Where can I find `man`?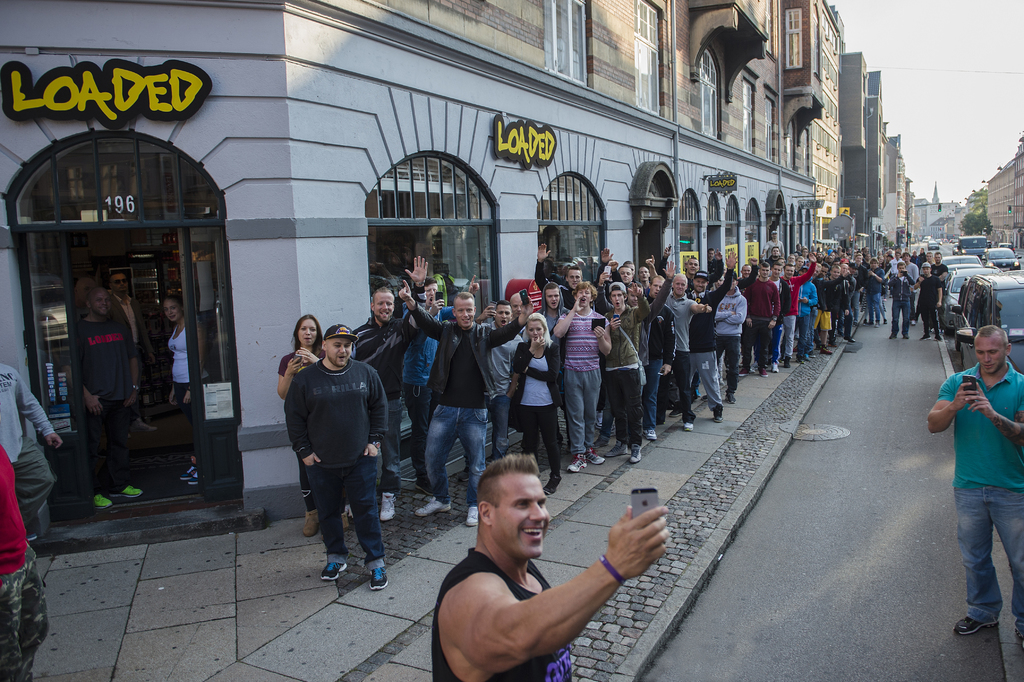
You can find it at box(70, 288, 147, 512).
